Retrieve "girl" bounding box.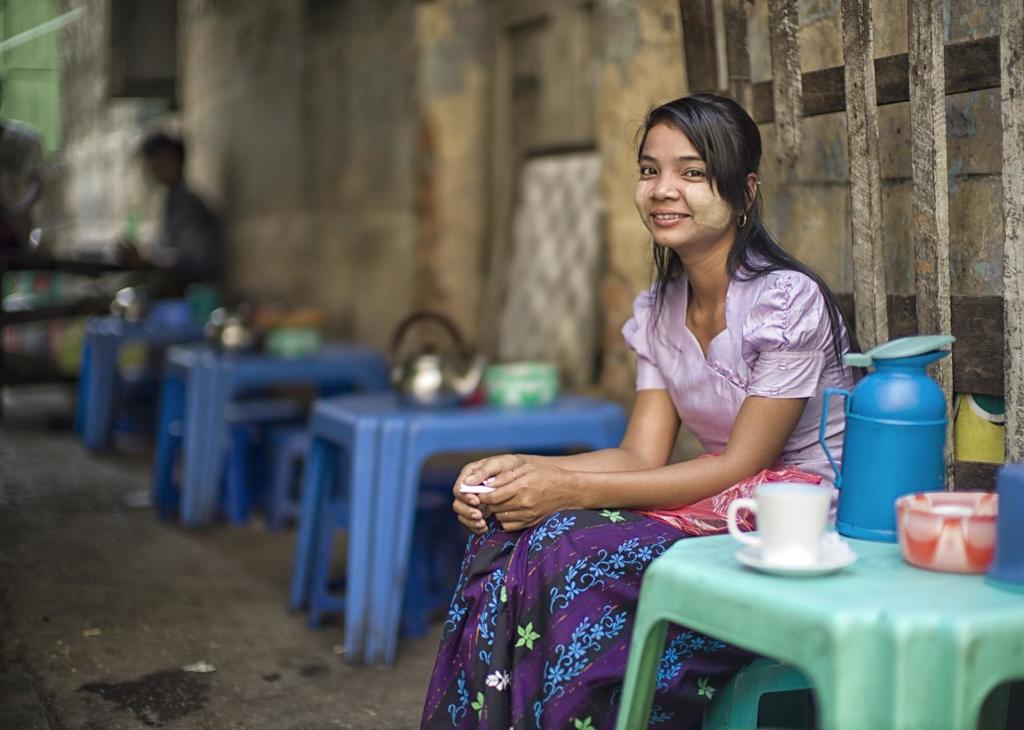
Bounding box: region(421, 94, 878, 729).
